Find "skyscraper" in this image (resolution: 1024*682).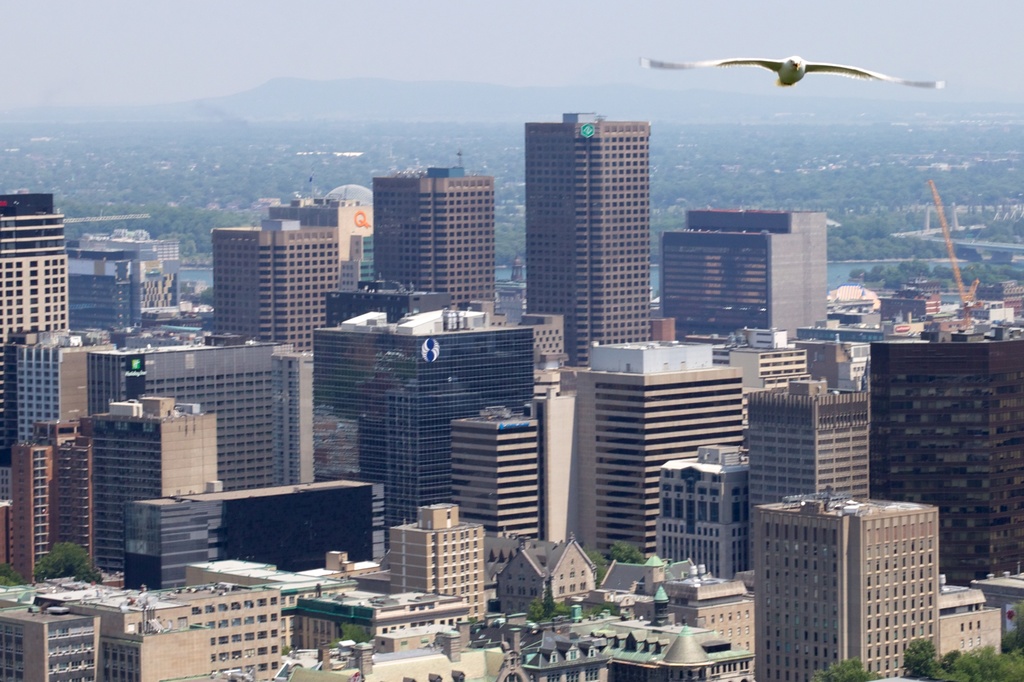
bbox=[32, 576, 292, 681].
